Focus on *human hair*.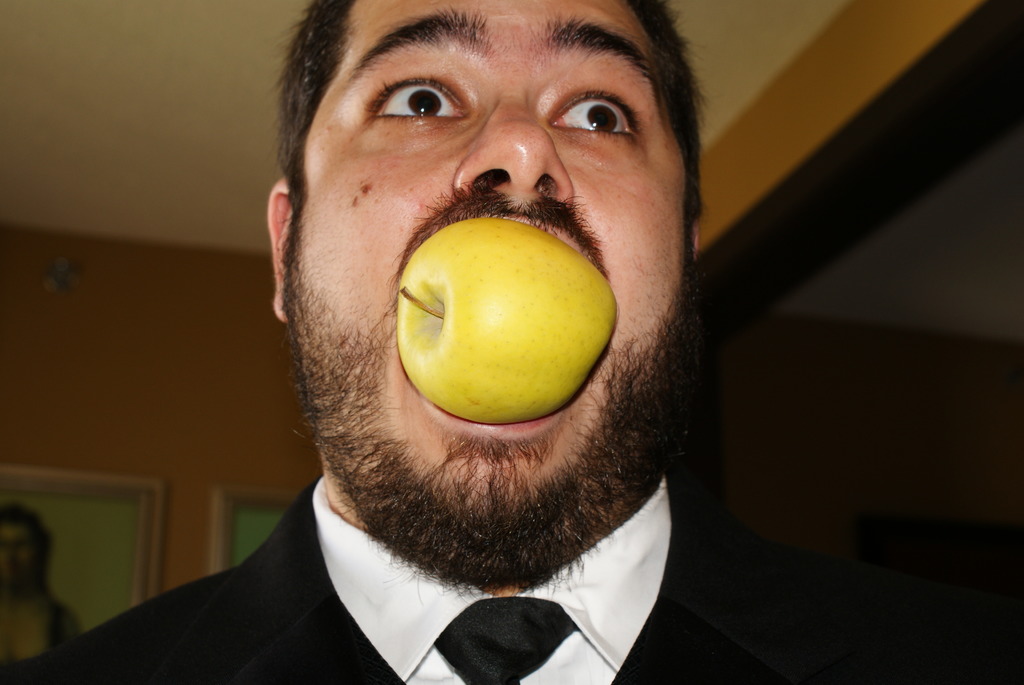
Focused at region(1, 503, 54, 593).
